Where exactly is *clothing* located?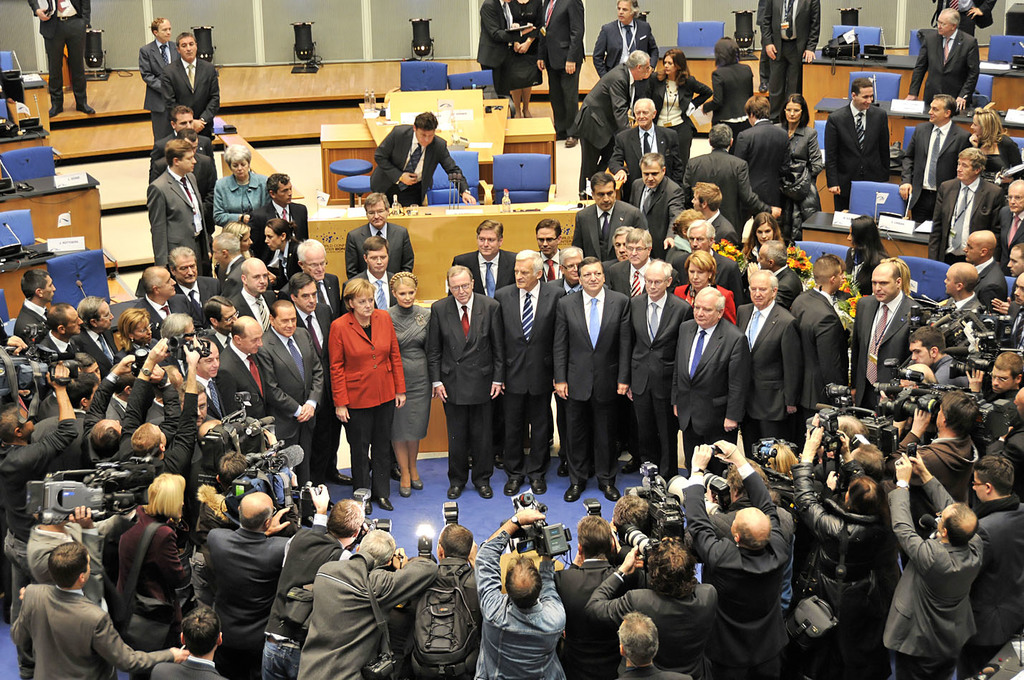
Its bounding box is [x1=825, y1=101, x2=889, y2=209].
